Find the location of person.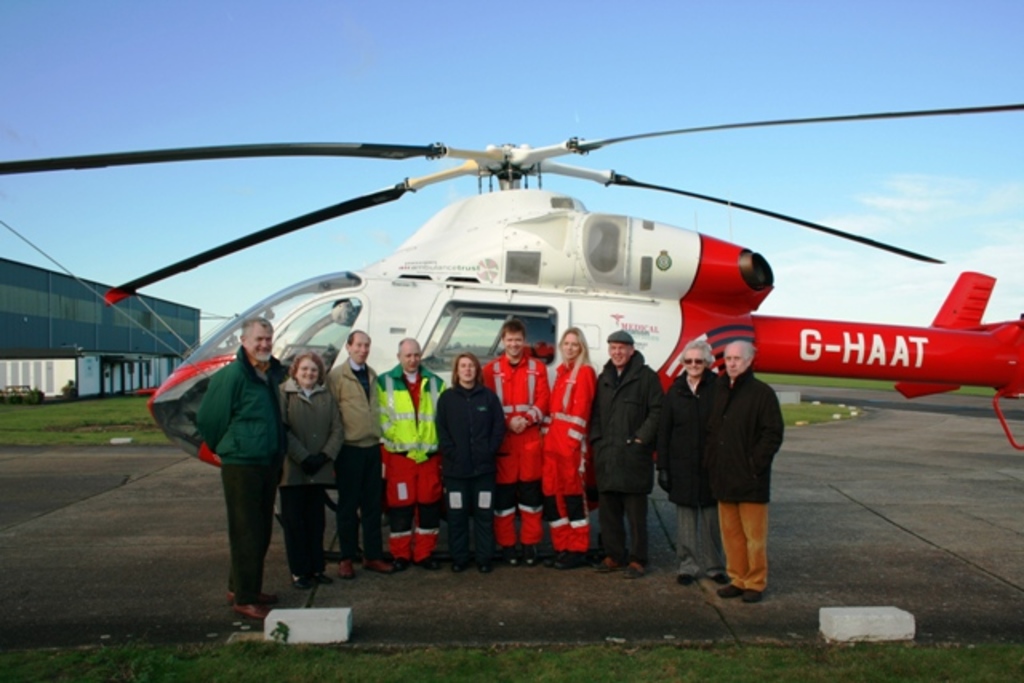
Location: l=438, t=350, r=507, b=577.
